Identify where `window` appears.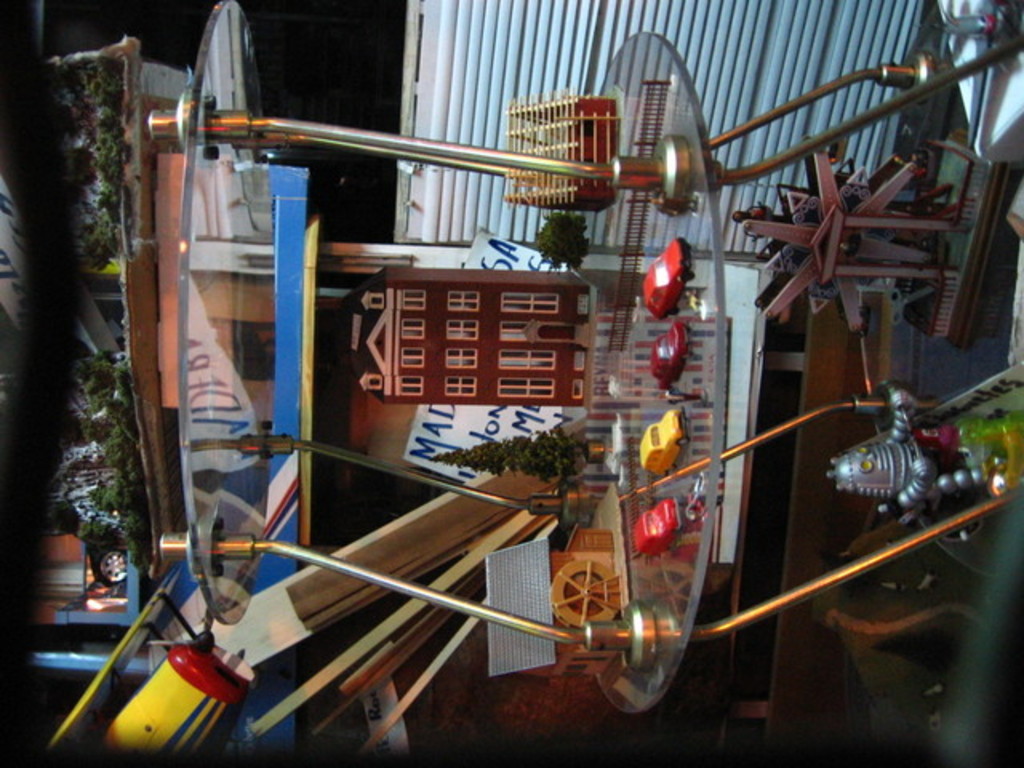
Appears at bbox=(443, 374, 477, 394).
